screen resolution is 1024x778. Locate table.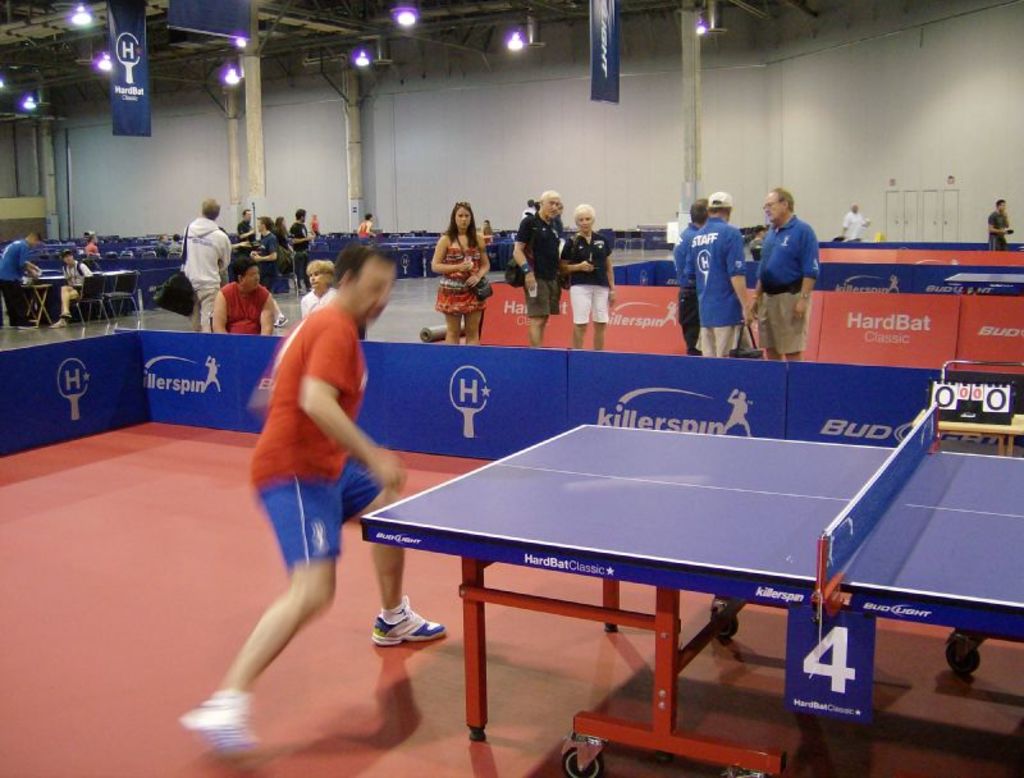
BBox(356, 417, 969, 752).
